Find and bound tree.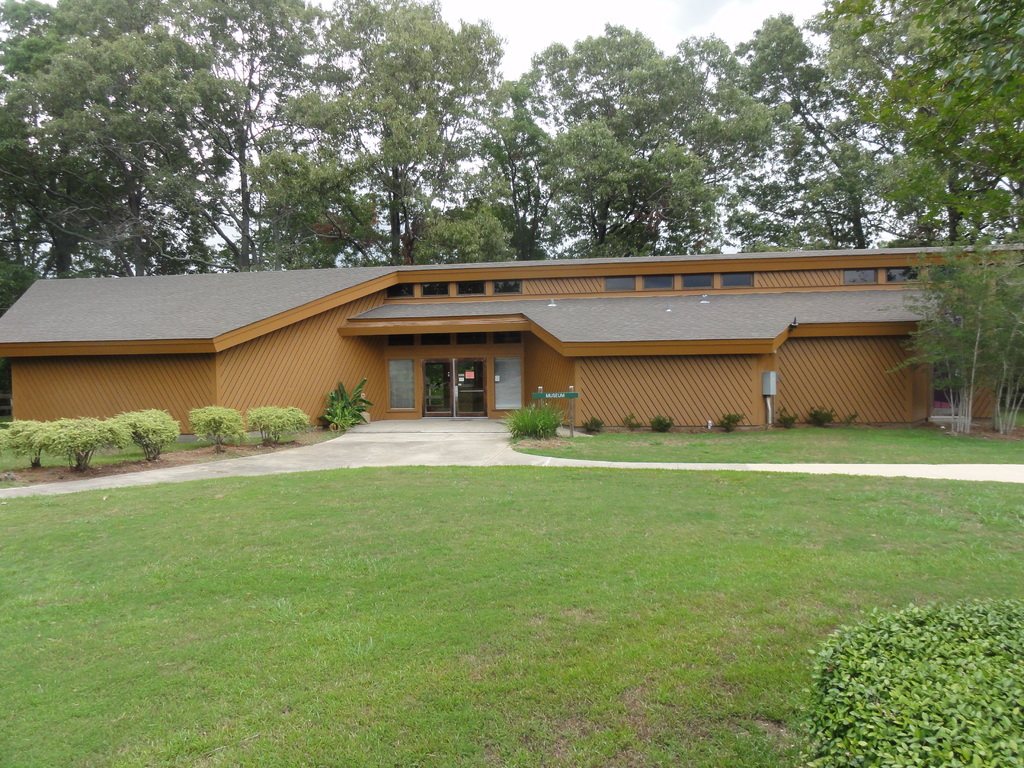
Bound: {"left": 874, "top": 218, "right": 1023, "bottom": 435}.
